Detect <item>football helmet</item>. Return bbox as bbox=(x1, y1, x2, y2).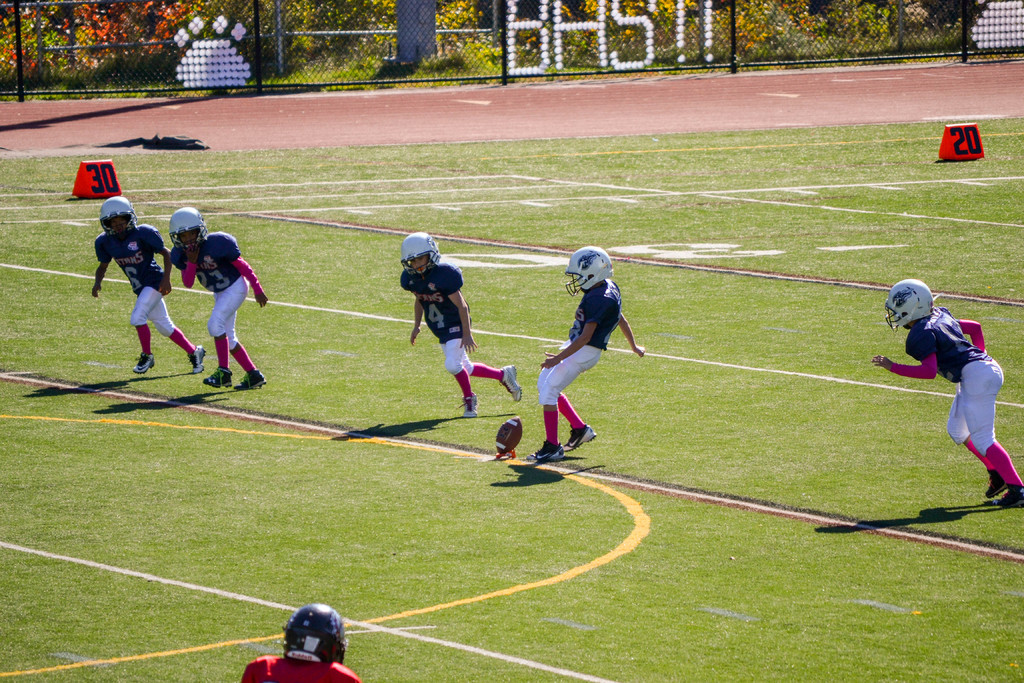
bbox=(285, 597, 347, 662).
